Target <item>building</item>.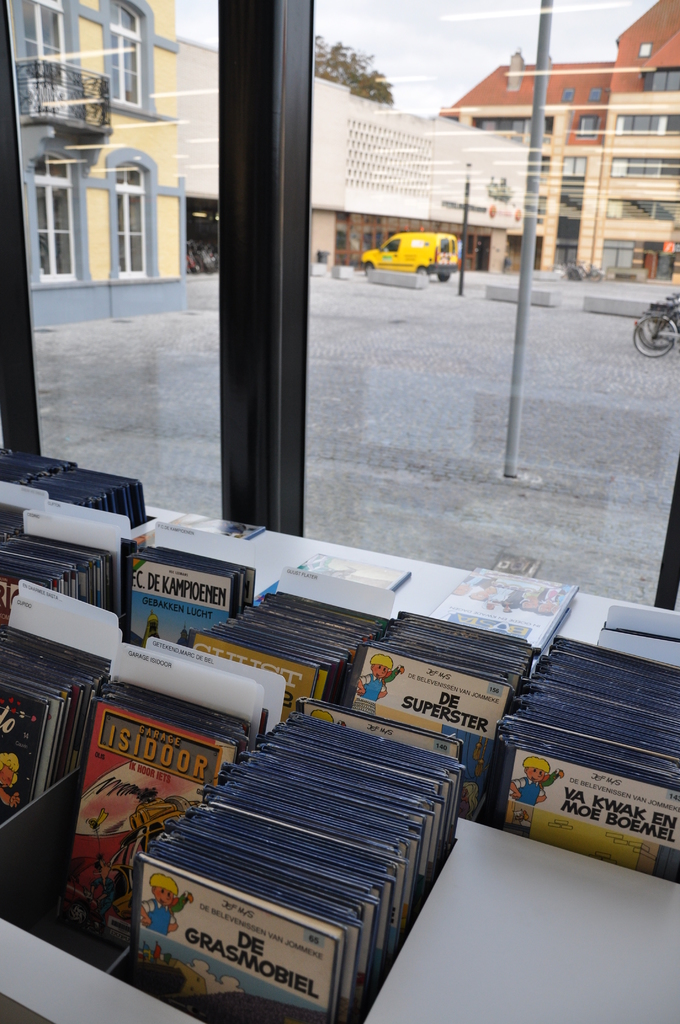
Target region: (left=0, top=0, right=679, bottom=1020).
